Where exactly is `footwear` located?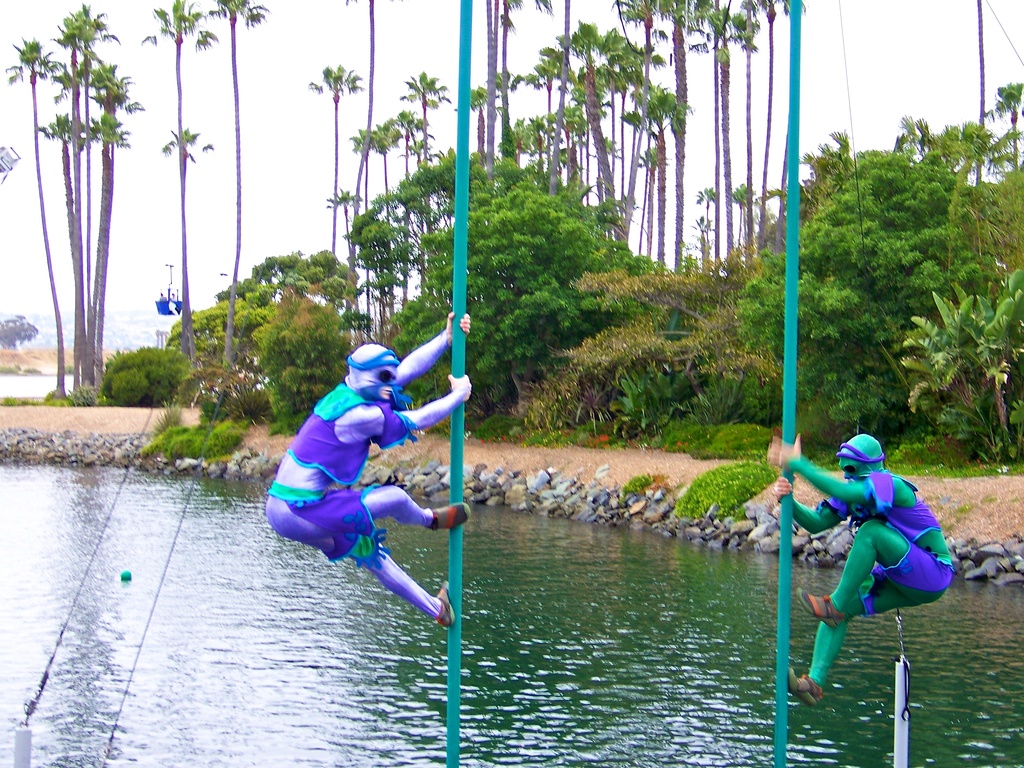
Its bounding box is region(430, 504, 472, 531).
